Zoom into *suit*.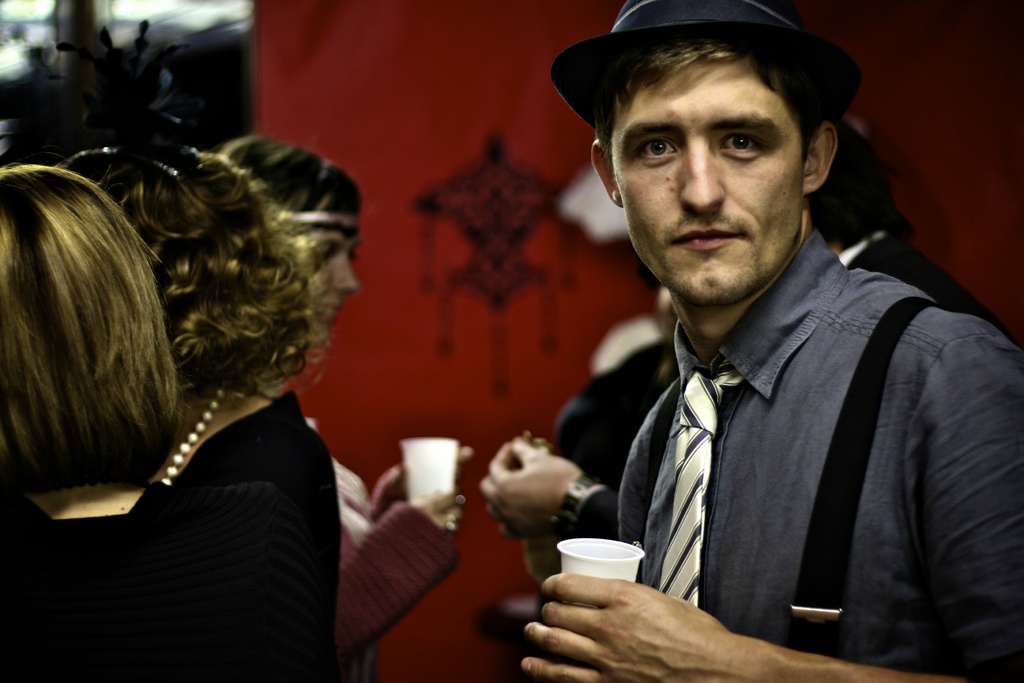
Zoom target: <region>842, 238, 1014, 343</region>.
